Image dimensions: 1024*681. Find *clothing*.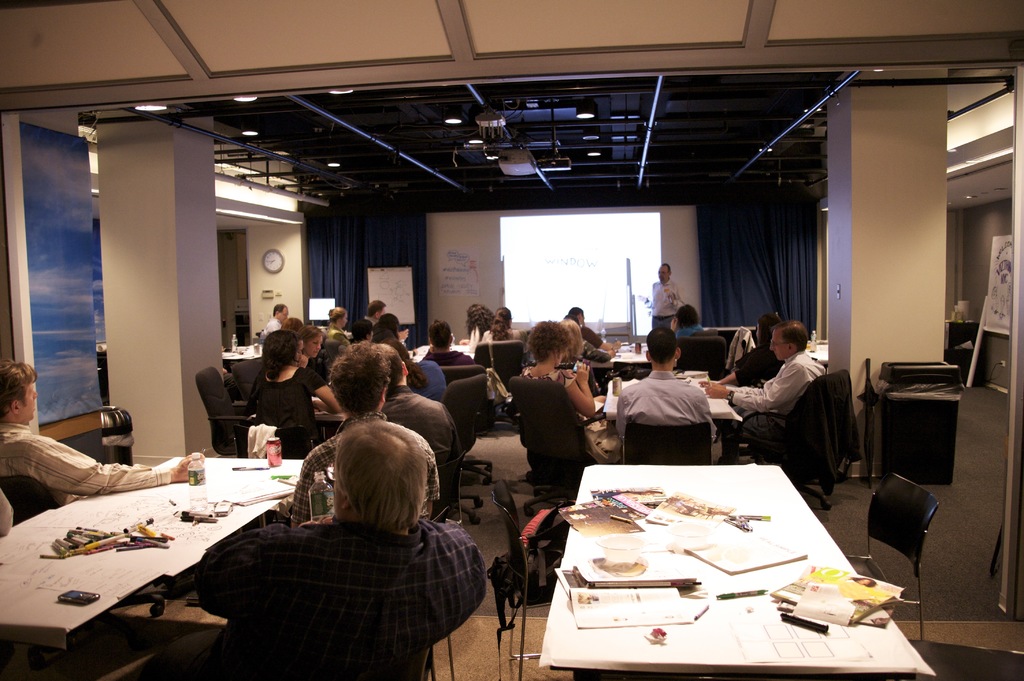
329, 325, 354, 350.
